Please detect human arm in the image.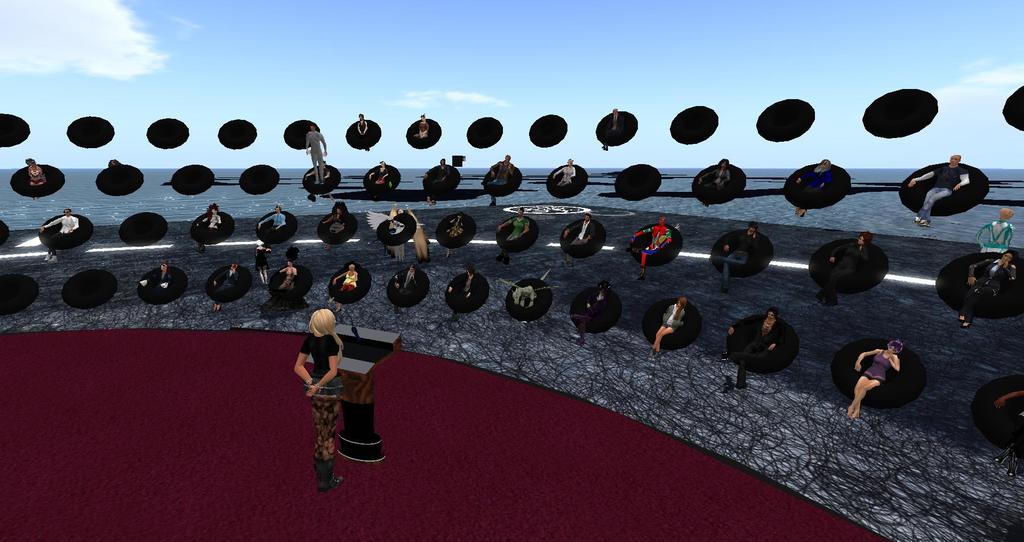
x1=348, y1=268, x2=360, y2=284.
